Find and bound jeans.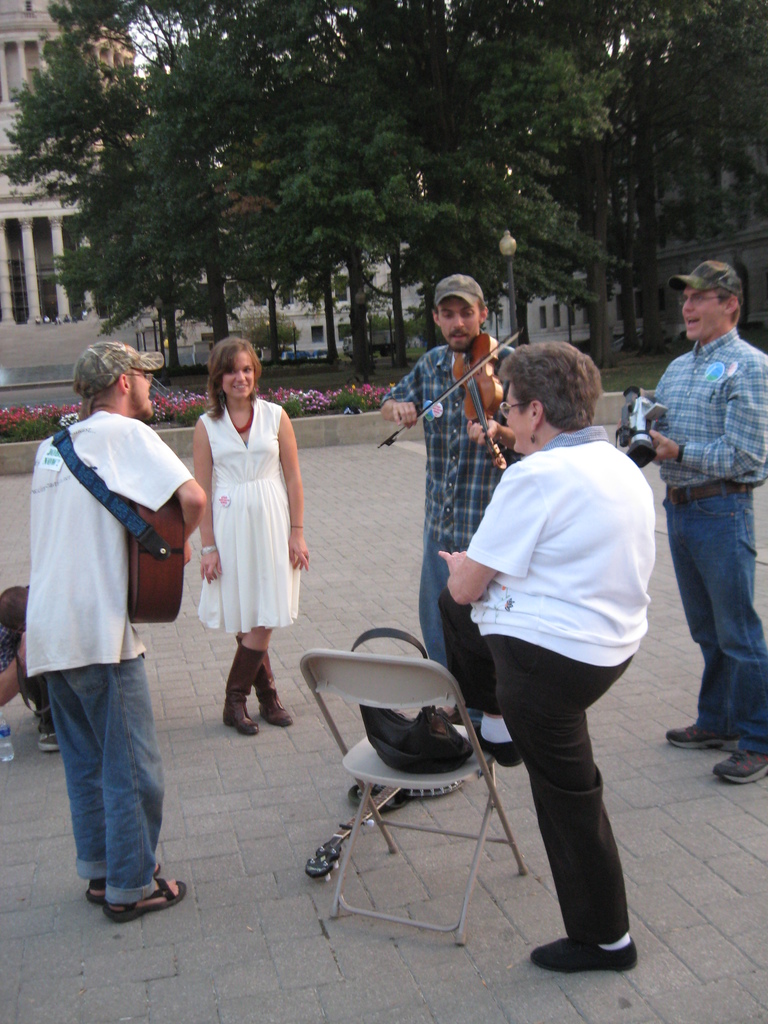
Bound: 664:476:767:755.
